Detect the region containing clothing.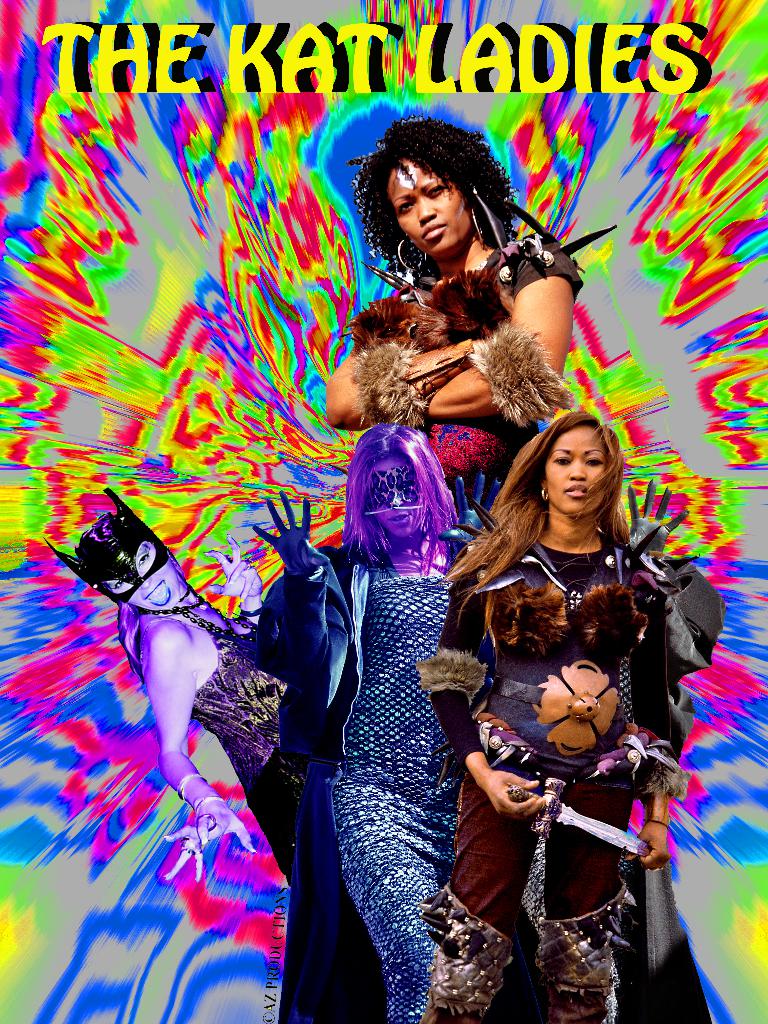
crop(129, 633, 292, 902).
